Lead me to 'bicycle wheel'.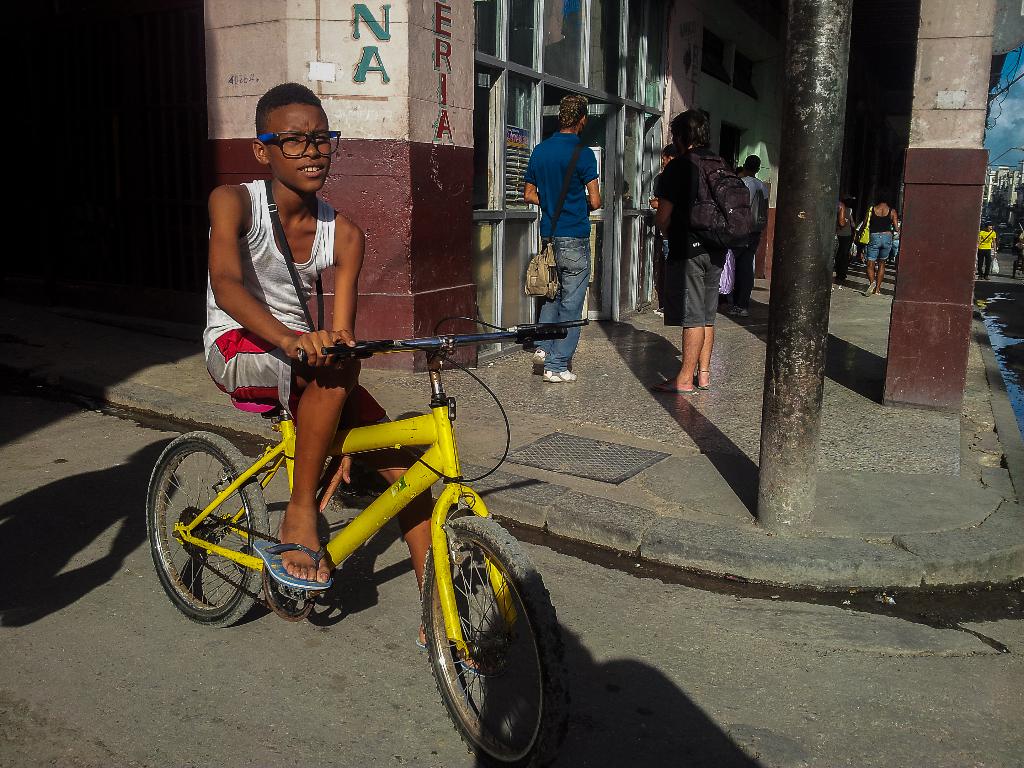
Lead to <region>143, 429, 271, 632</region>.
